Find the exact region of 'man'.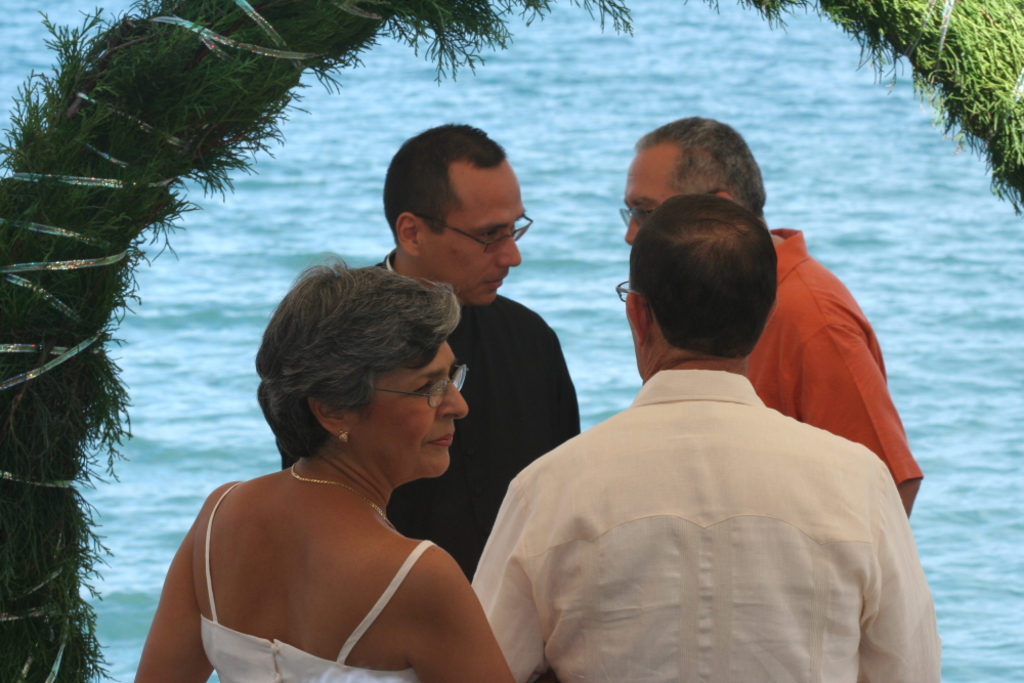
Exact region: <bbox>258, 123, 584, 587</bbox>.
